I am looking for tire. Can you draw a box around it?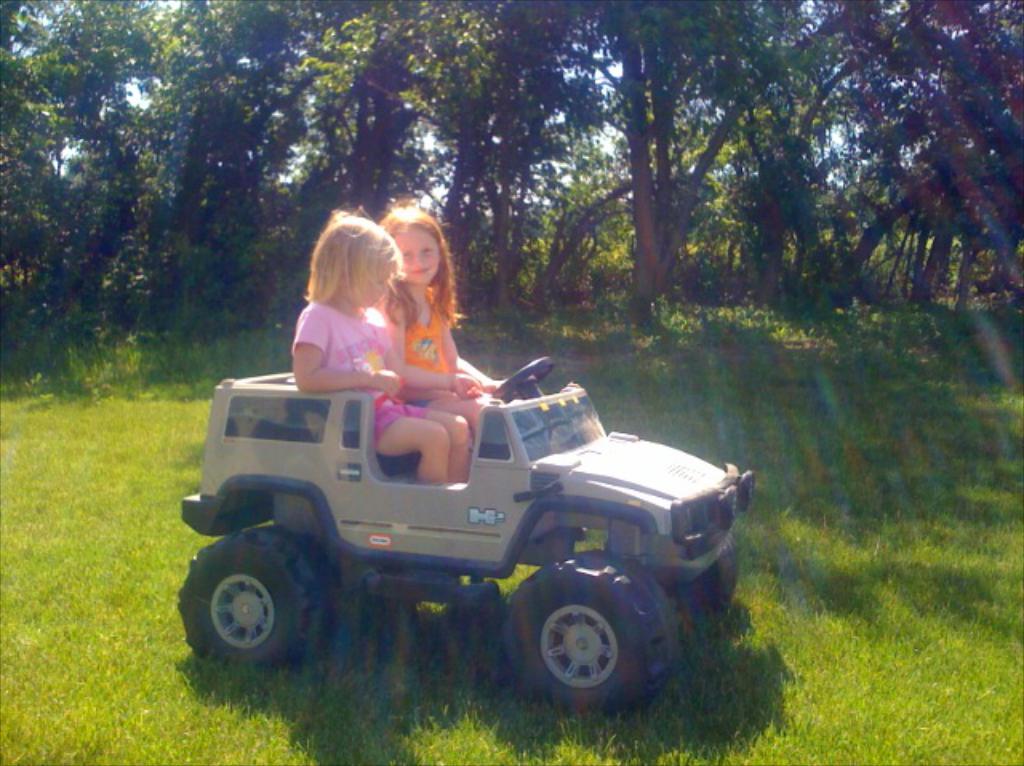
Sure, the bounding box is bbox=[504, 558, 677, 715].
